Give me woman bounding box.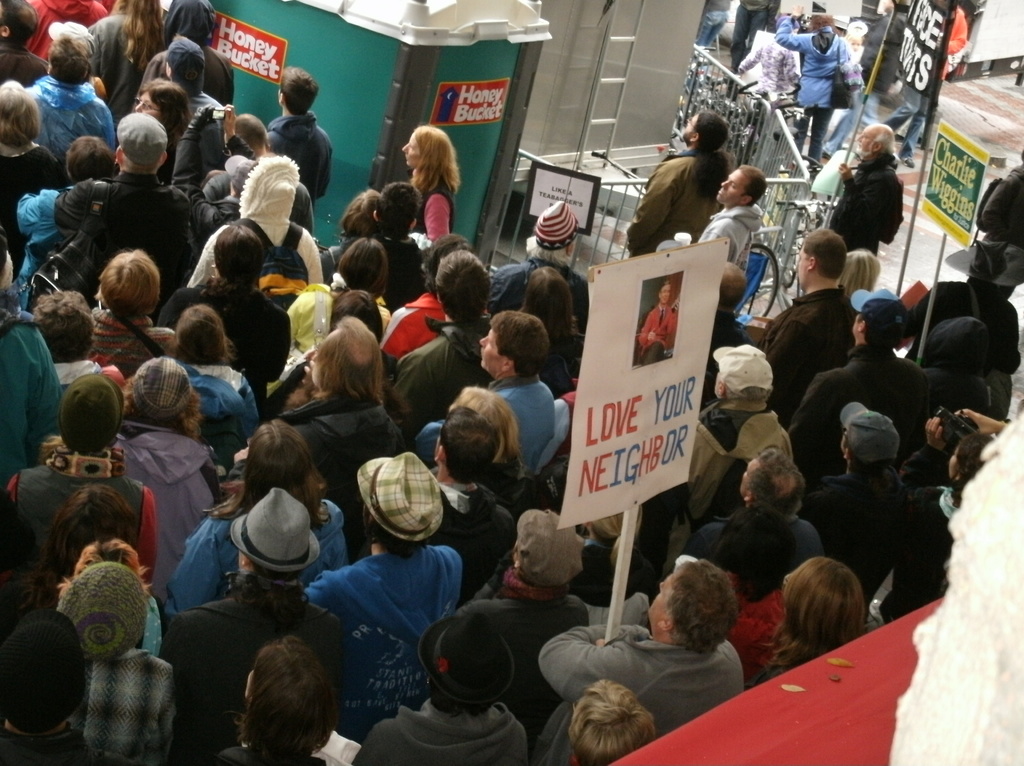
pyautogui.locateOnScreen(321, 188, 382, 287).
